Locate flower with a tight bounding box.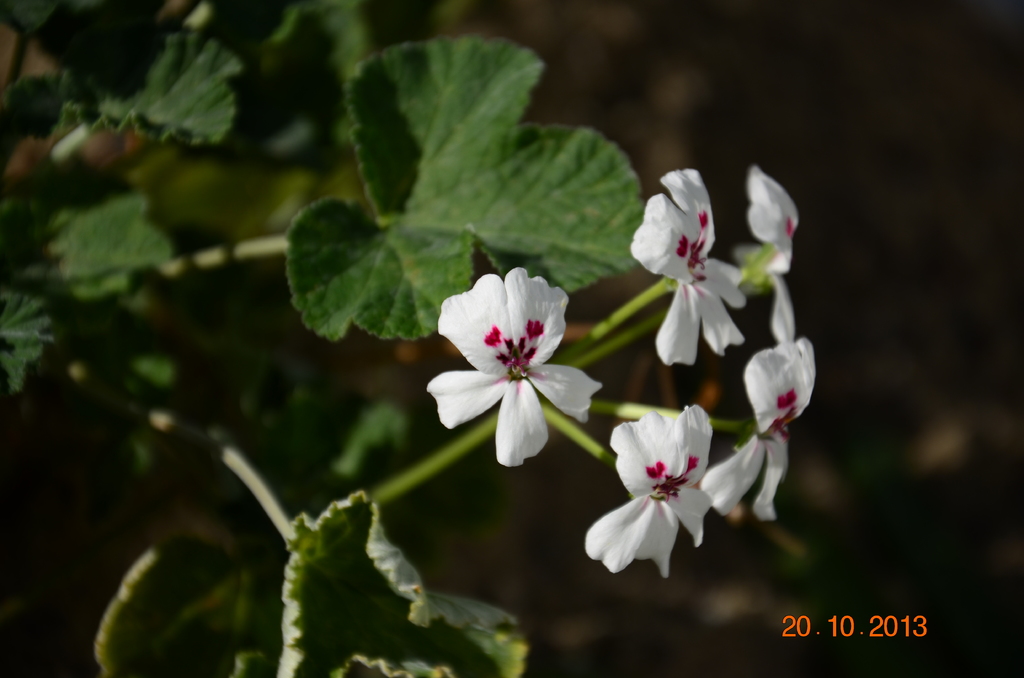
Rect(628, 165, 750, 370).
